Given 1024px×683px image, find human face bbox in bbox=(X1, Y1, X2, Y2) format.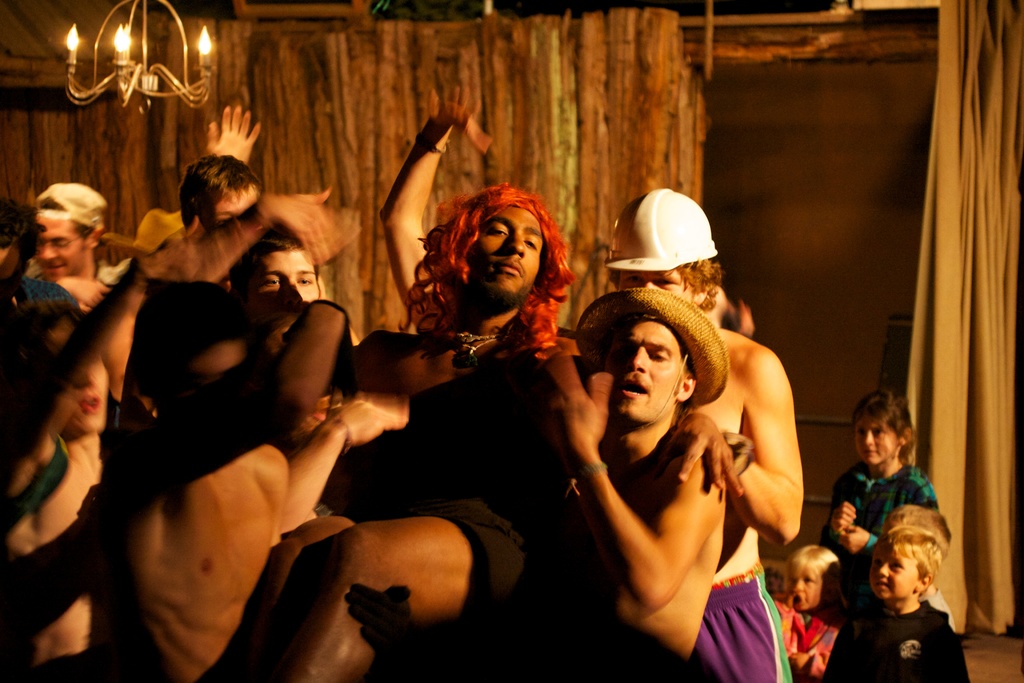
bbox=(31, 206, 88, 274).
